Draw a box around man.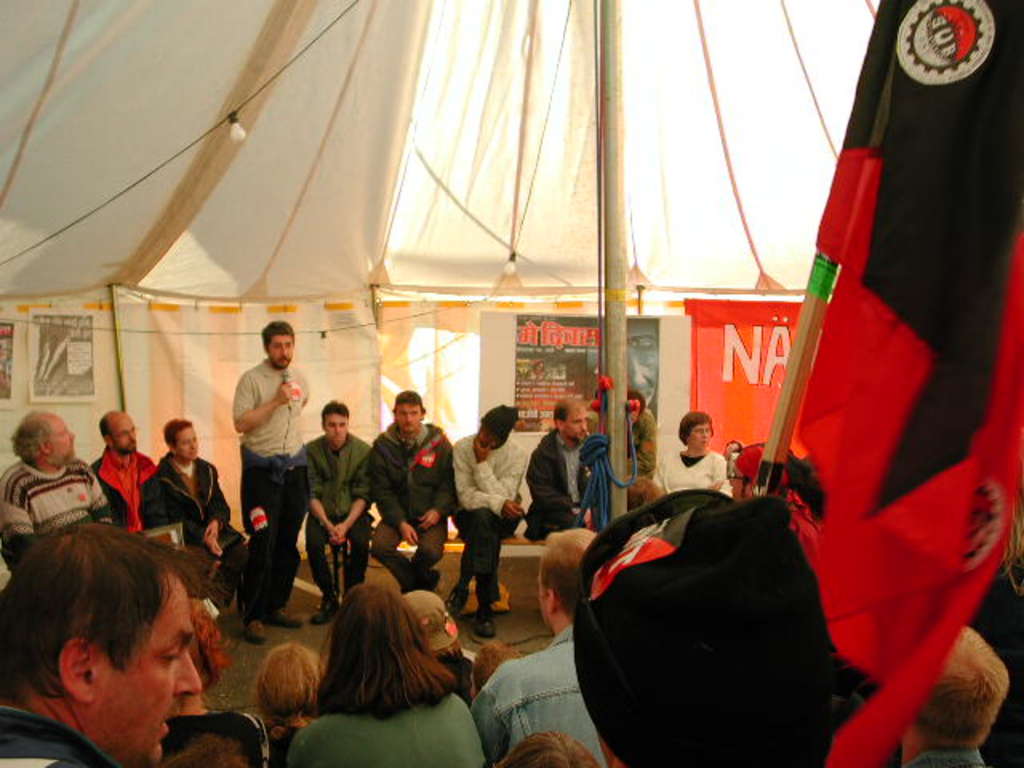
select_region(922, 630, 1022, 766).
